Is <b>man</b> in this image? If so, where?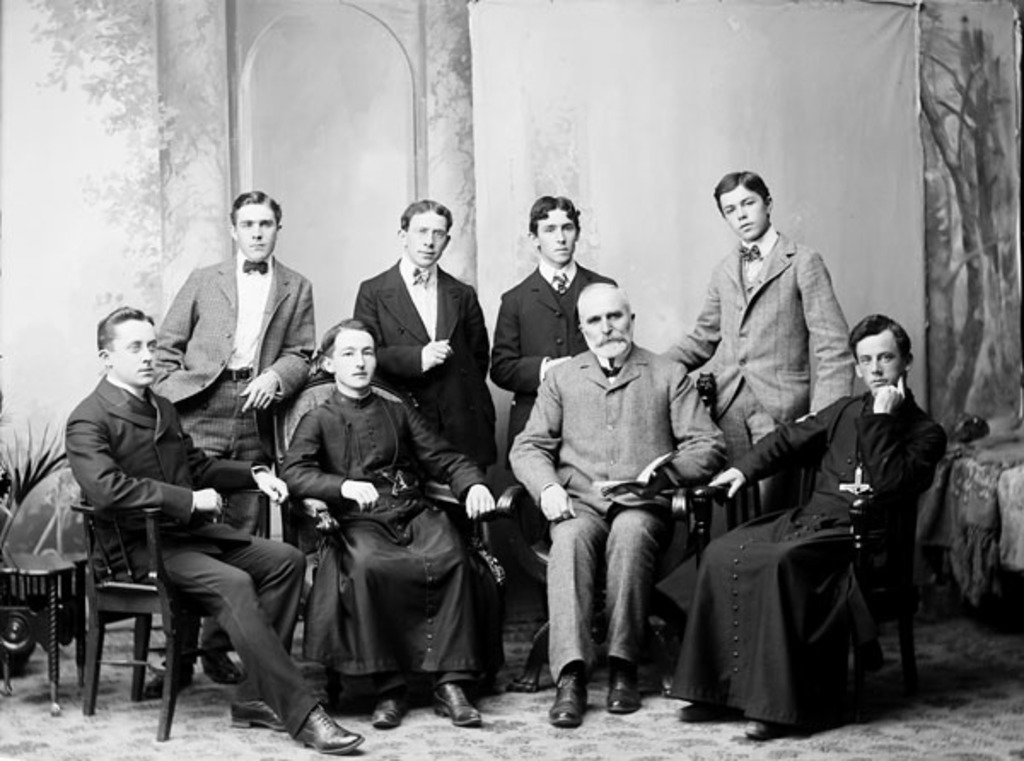
Yes, at [left=357, top=196, right=495, bottom=476].
